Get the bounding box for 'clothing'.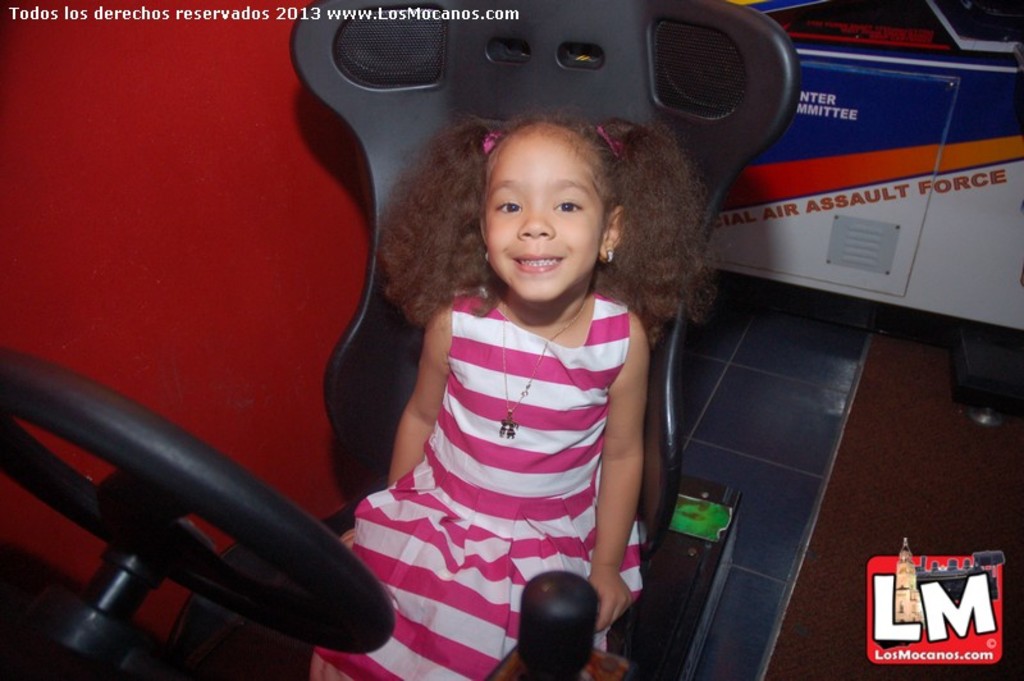
<region>325, 276, 672, 627</region>.
